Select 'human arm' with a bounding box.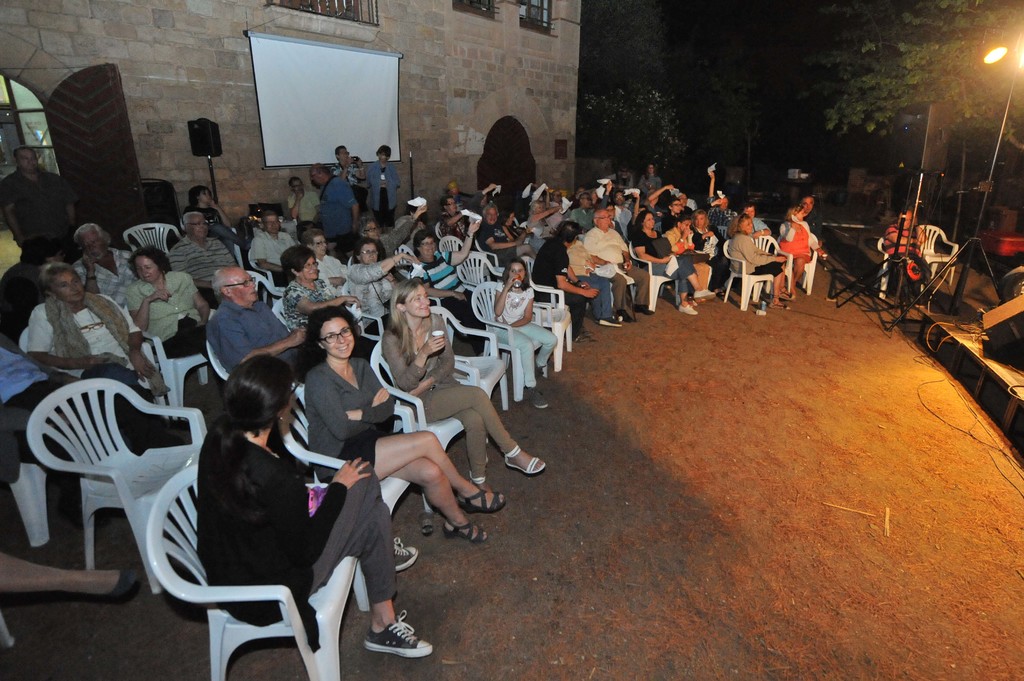
pyautogui.locateOnScreen(553, 246, 604, 304).
